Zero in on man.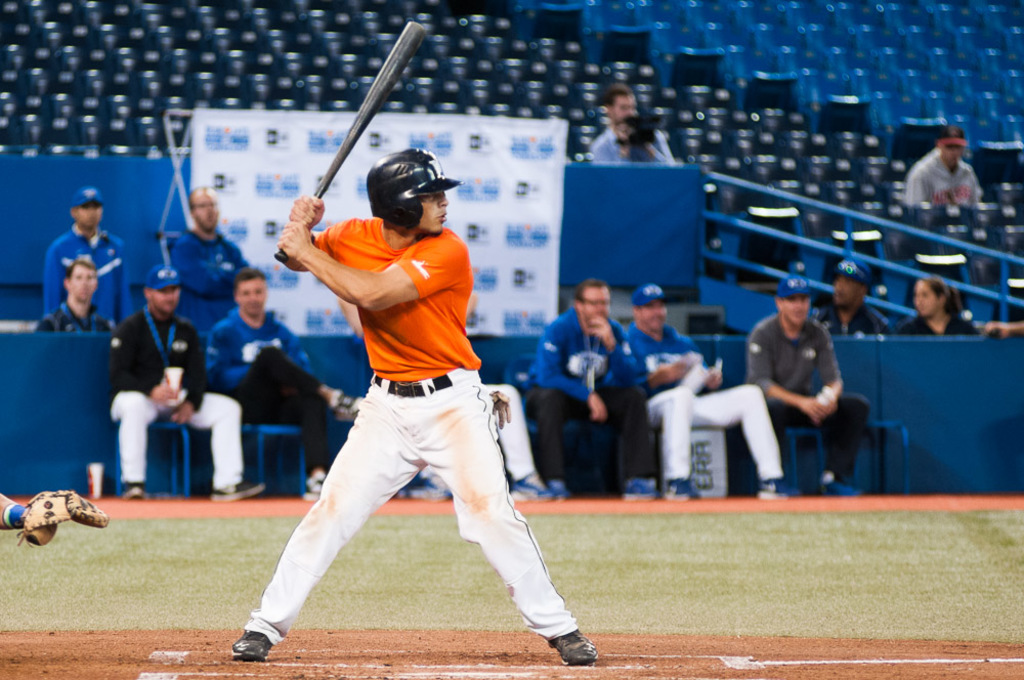
Zeroed in: box=[521, 275, 657, 501].
